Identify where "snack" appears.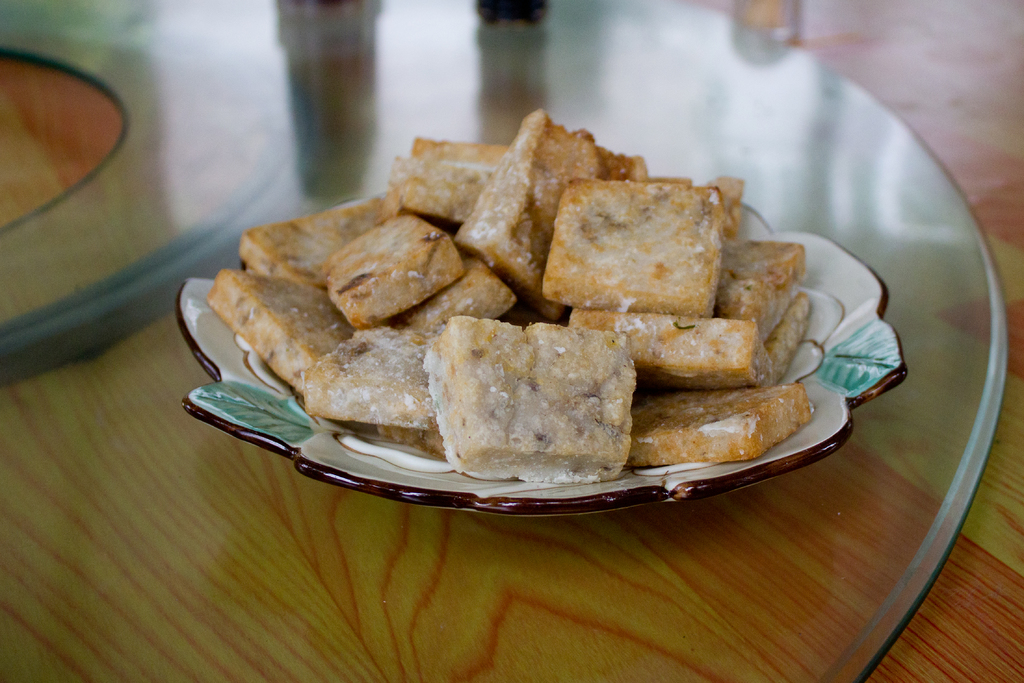
Appears at bbox=[568, 317, 779, 397].
